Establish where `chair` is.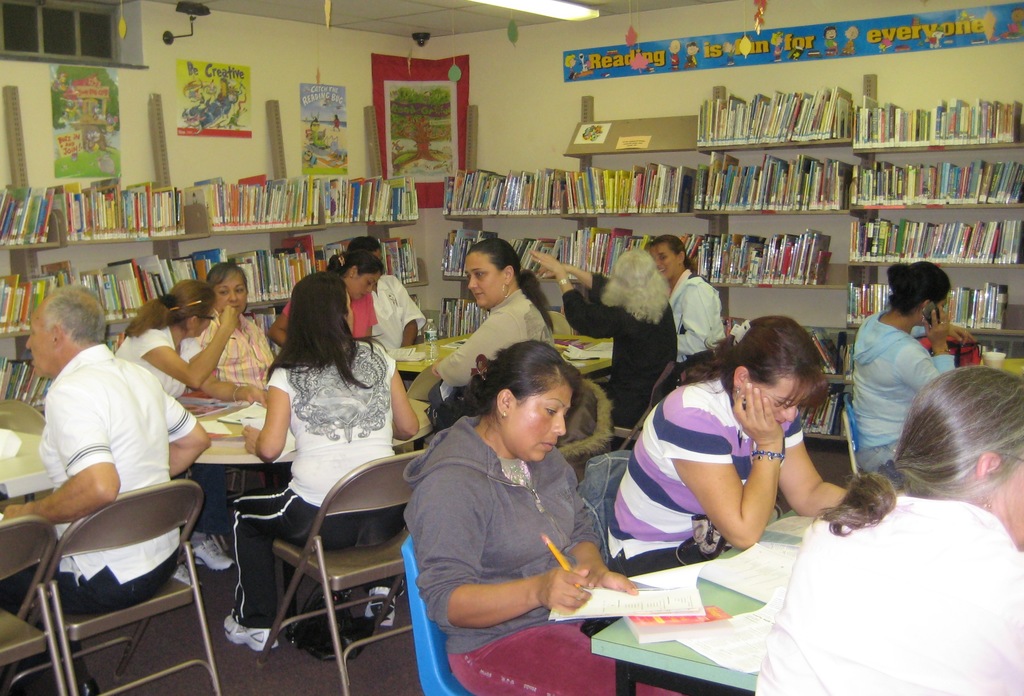
Established at rect(0, 514, 72, 689).
